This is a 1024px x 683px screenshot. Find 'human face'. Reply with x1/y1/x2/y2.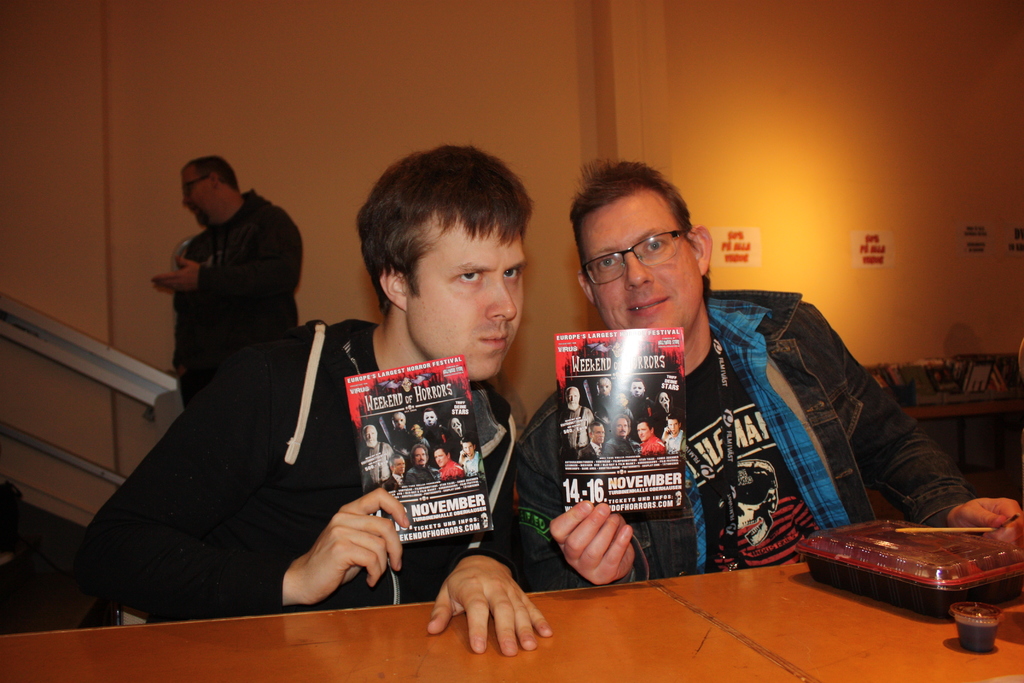
615/391/628/409.
